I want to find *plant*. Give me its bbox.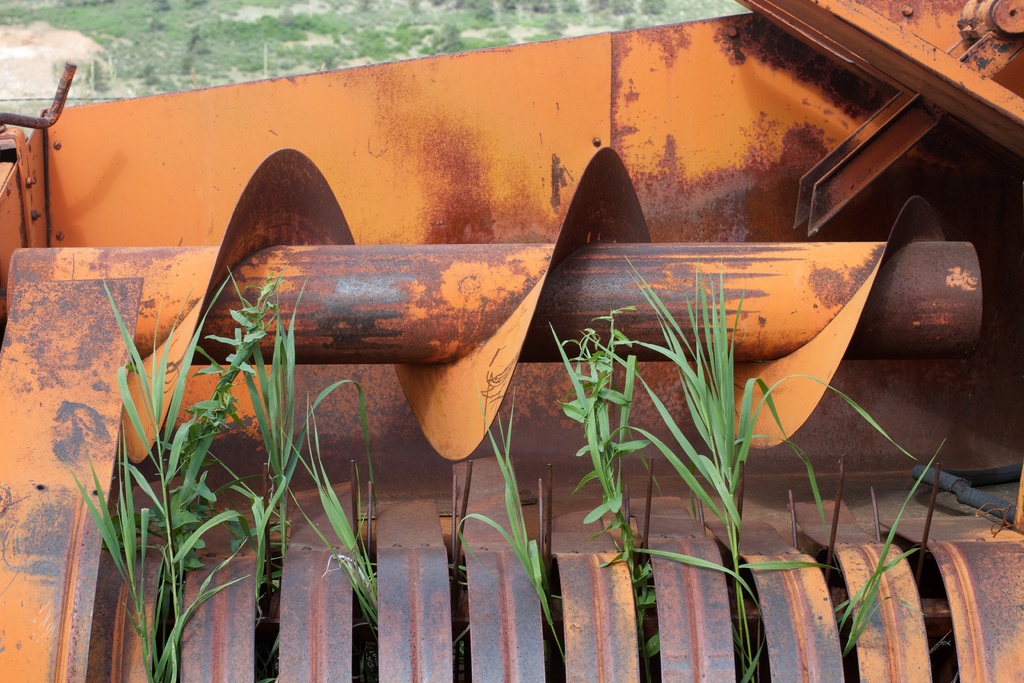
[left=619, top=252, right=929, bottom=682].
